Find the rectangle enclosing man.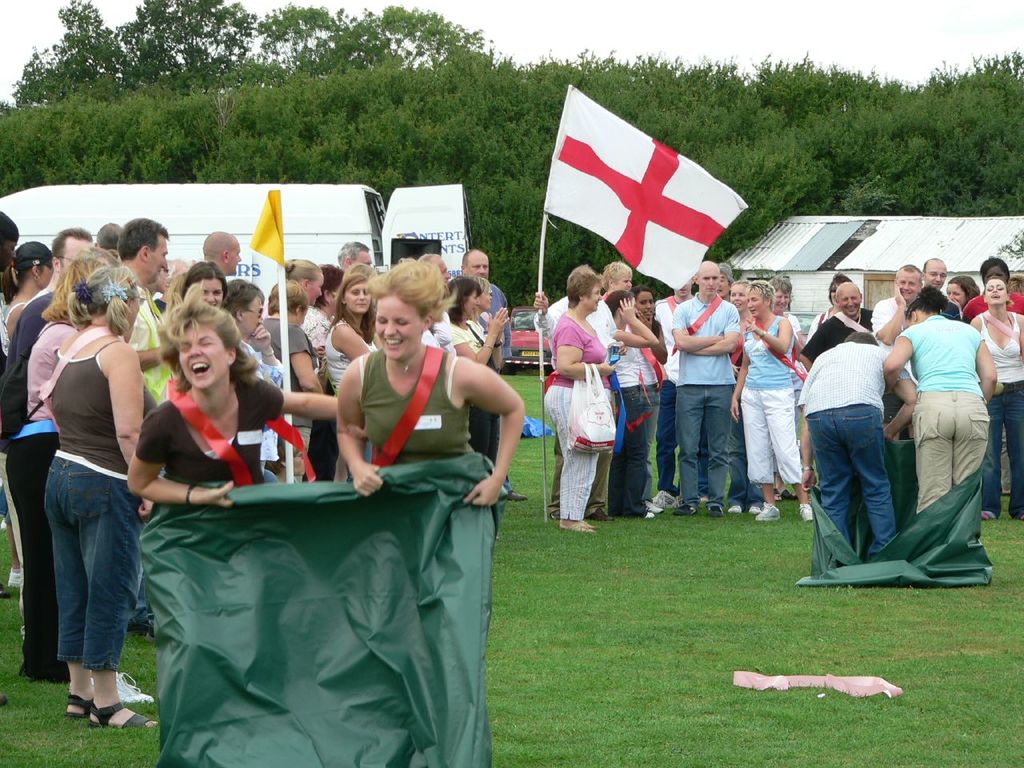
box=[23, 225, 97, 309].
